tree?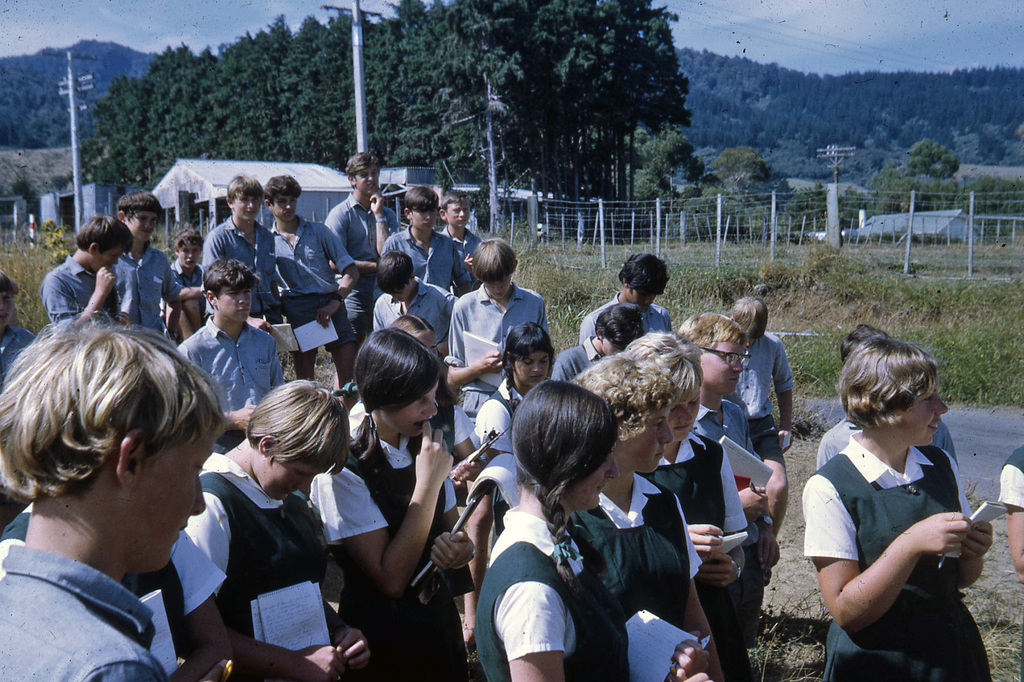
left=902, top=136, right=954, bottom=202
